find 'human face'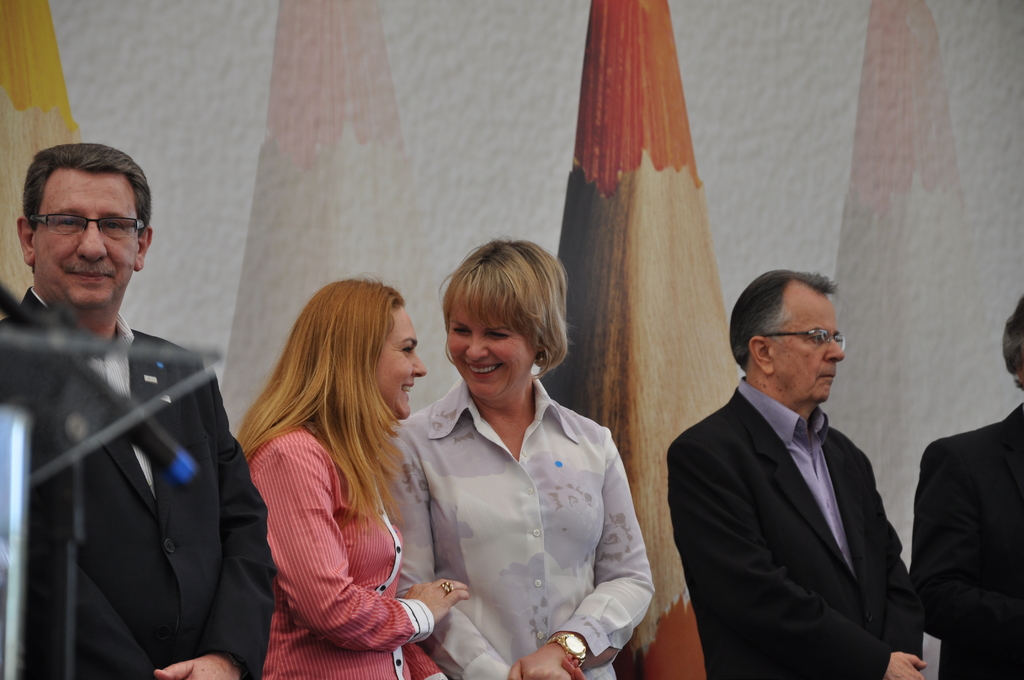
x1=376 y1=306 x2=422 y2=417
